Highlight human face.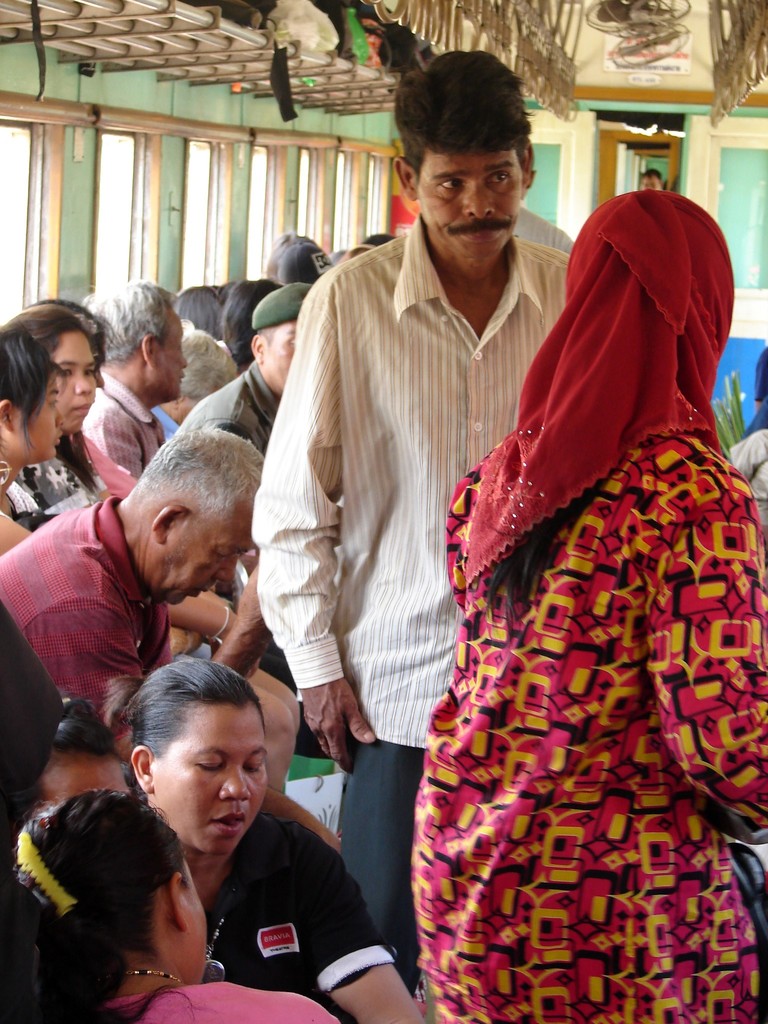
Highlighted region: <box>156,314,186,401</box>.
